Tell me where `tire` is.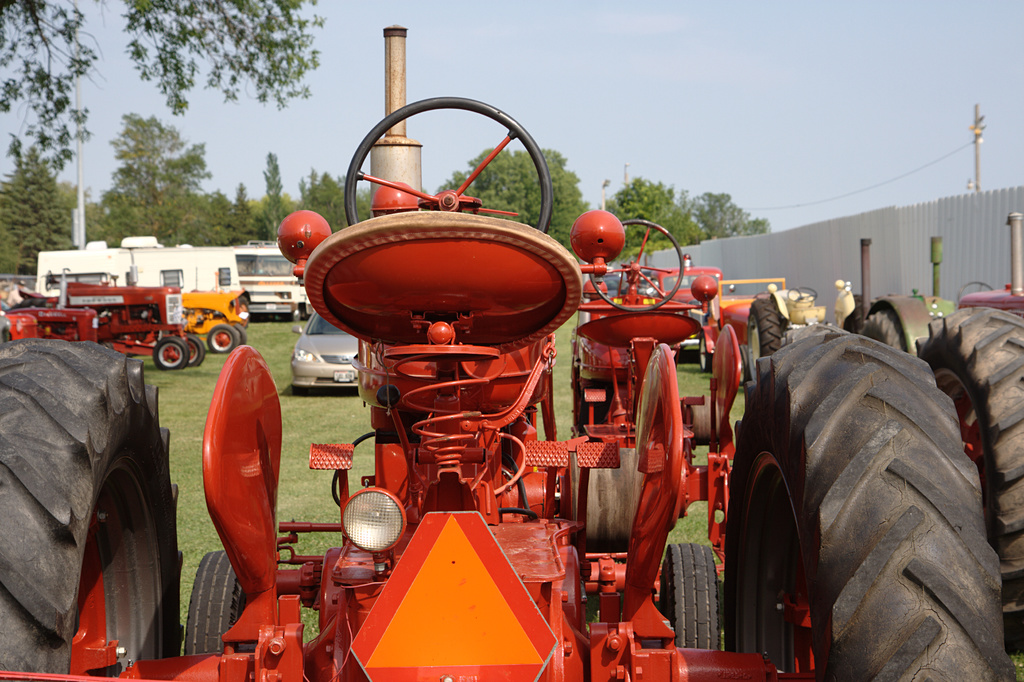
`tire` is at l=700, t=335, r=712, b=372.
